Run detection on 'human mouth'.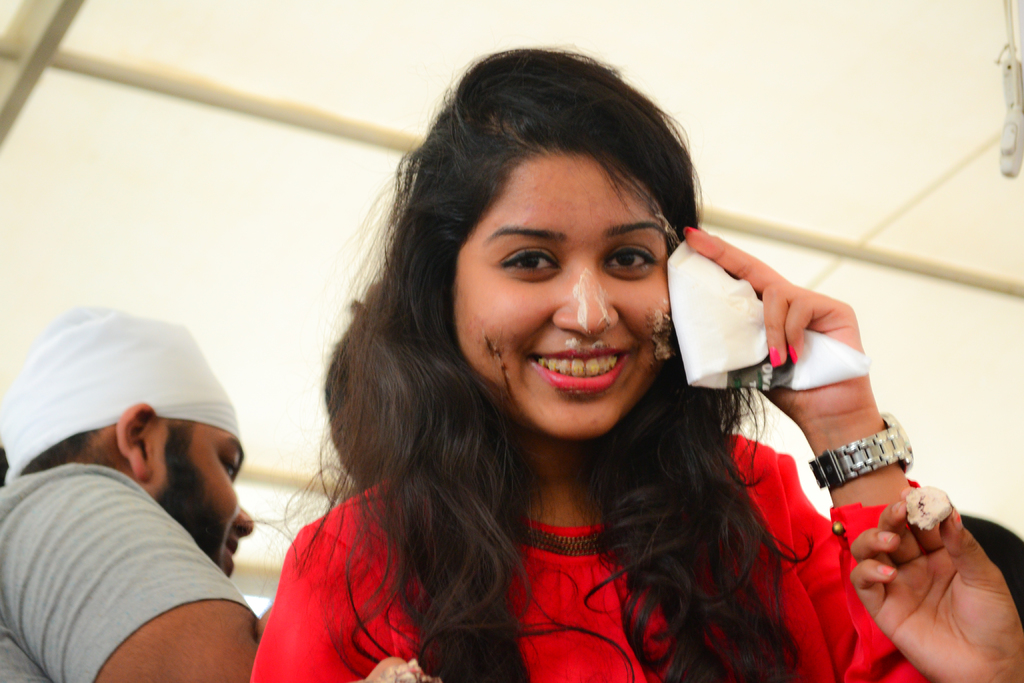
Result: BBox(220, 534, 246, 572).
